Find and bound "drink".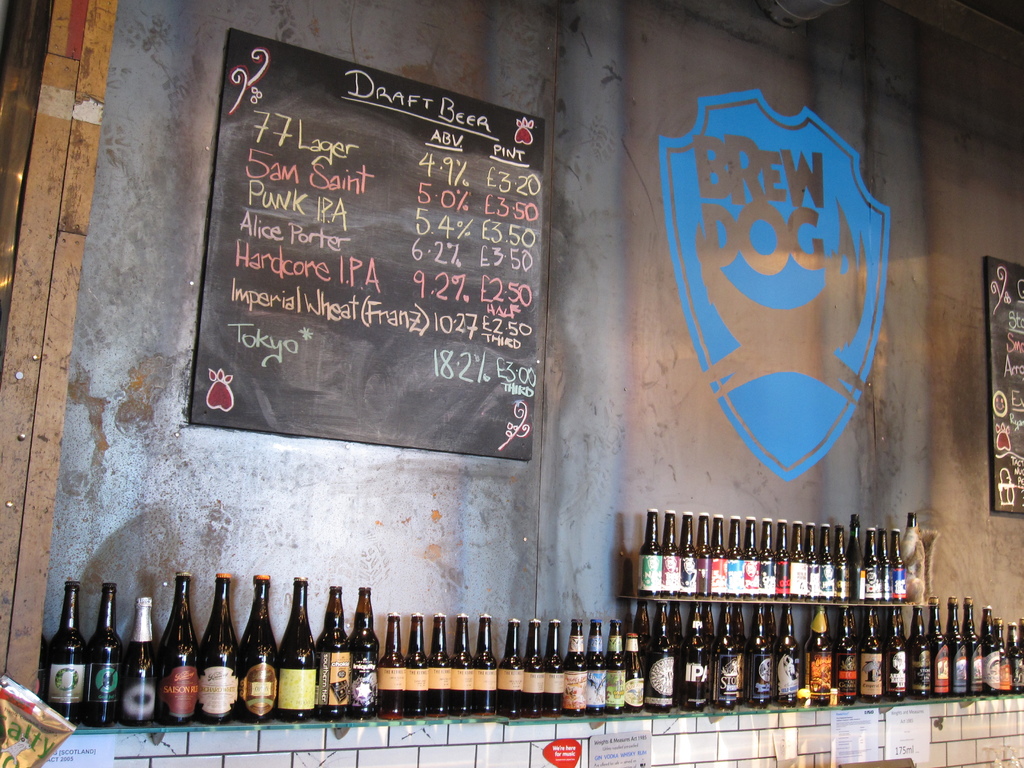
Bound: rect(501, 614, 524, 721).
